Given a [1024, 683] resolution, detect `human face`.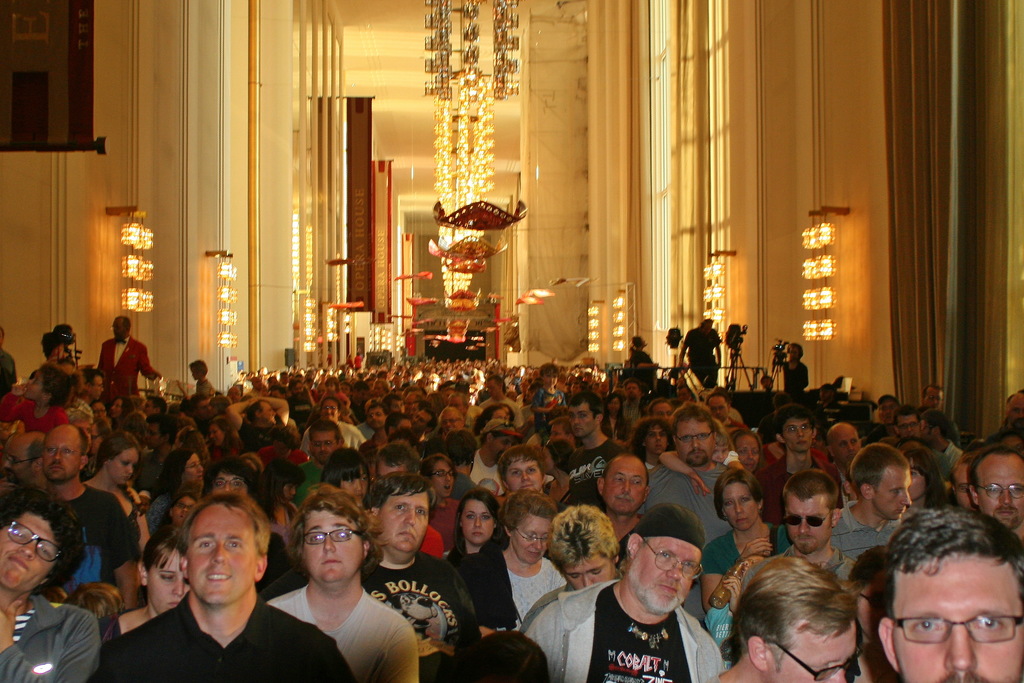
bbox=(111, 443, 133, 481).
